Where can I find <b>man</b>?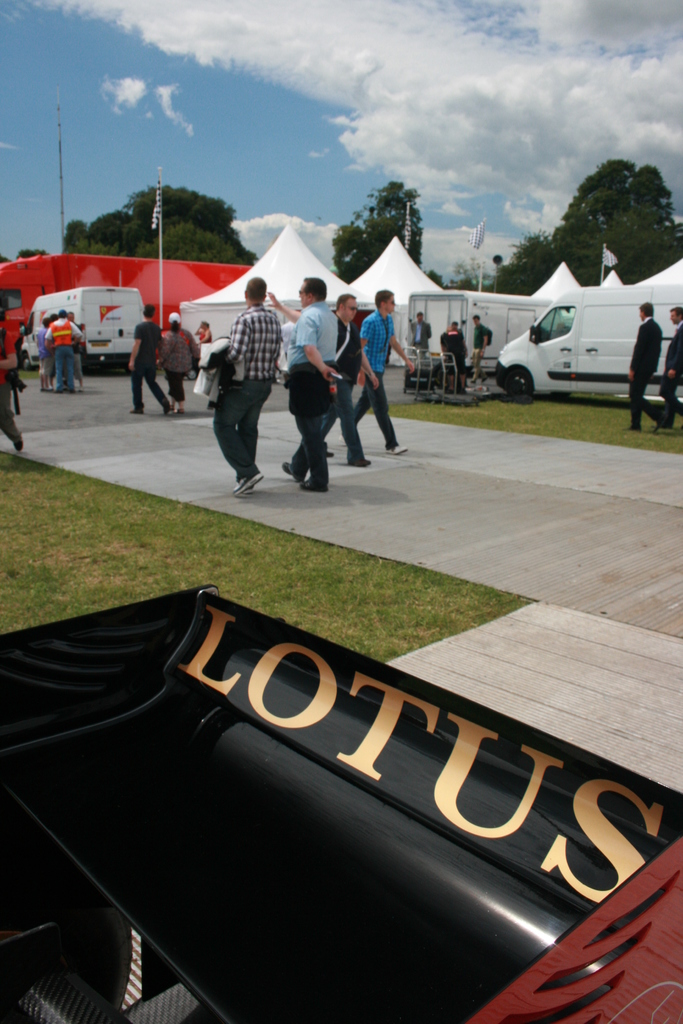
You can find it at x1=411 y1=310 x2=433 y2=351.
